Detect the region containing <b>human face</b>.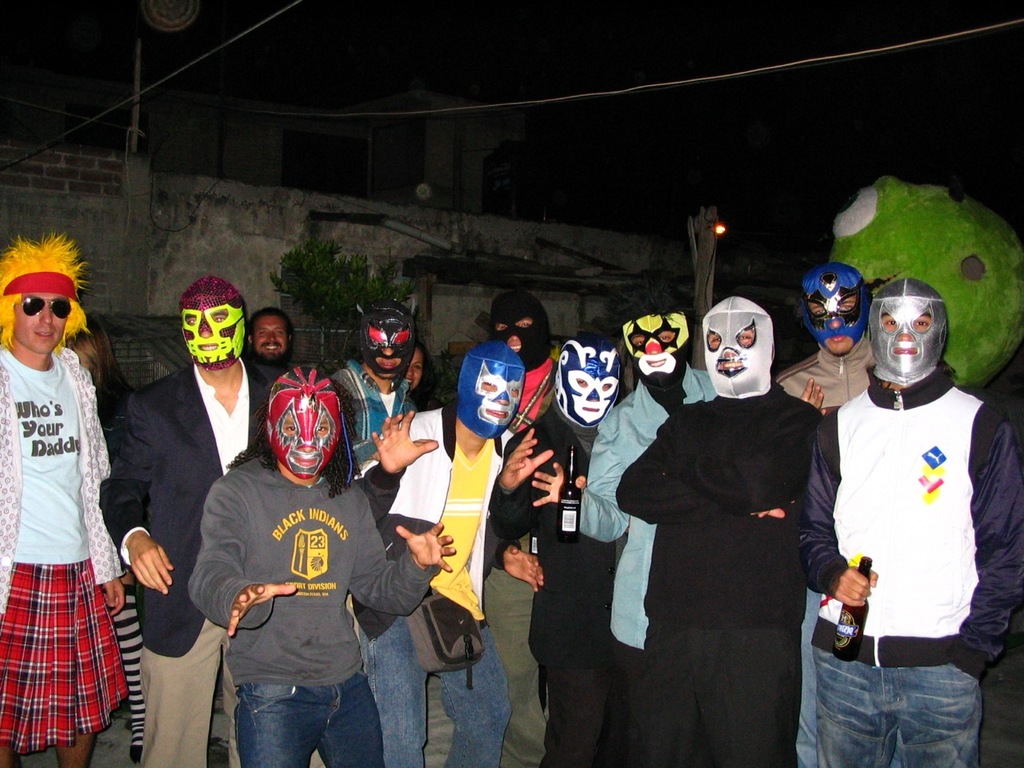
l=378, t=346, r=402, b=378.
